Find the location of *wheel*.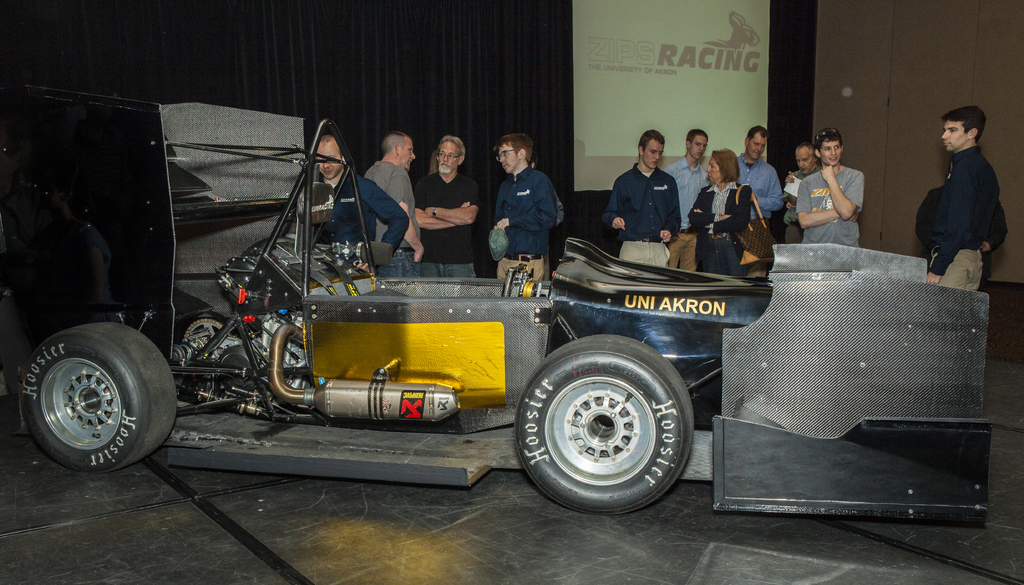
Location: bbox=[515, 336, 696, 515].
